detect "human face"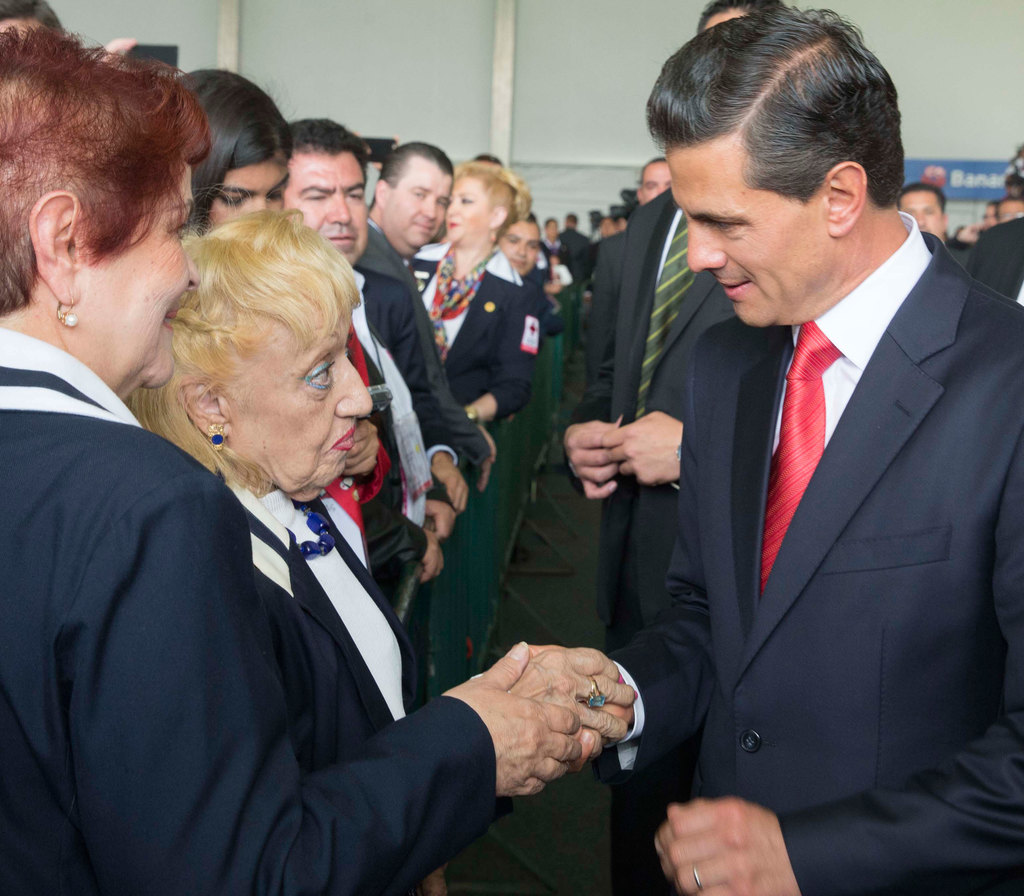
897 183 948 237
